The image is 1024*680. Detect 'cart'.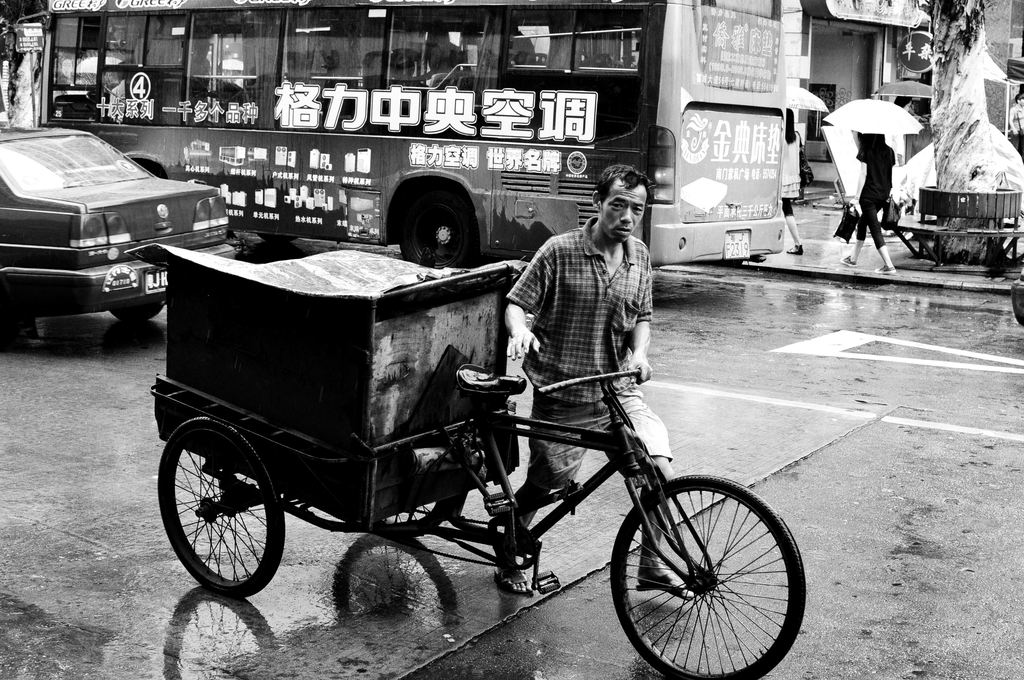
Detection: box=[122, 244, 805, 679].
